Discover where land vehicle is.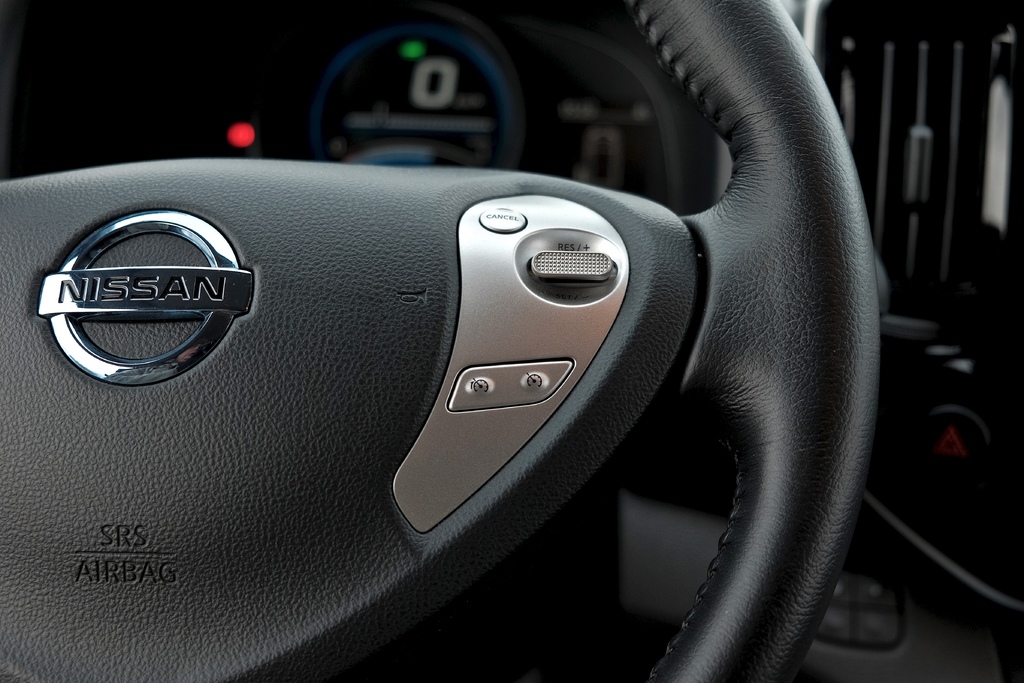
Discovered at (x1=0, y1=0, x2=948, y2=659).
